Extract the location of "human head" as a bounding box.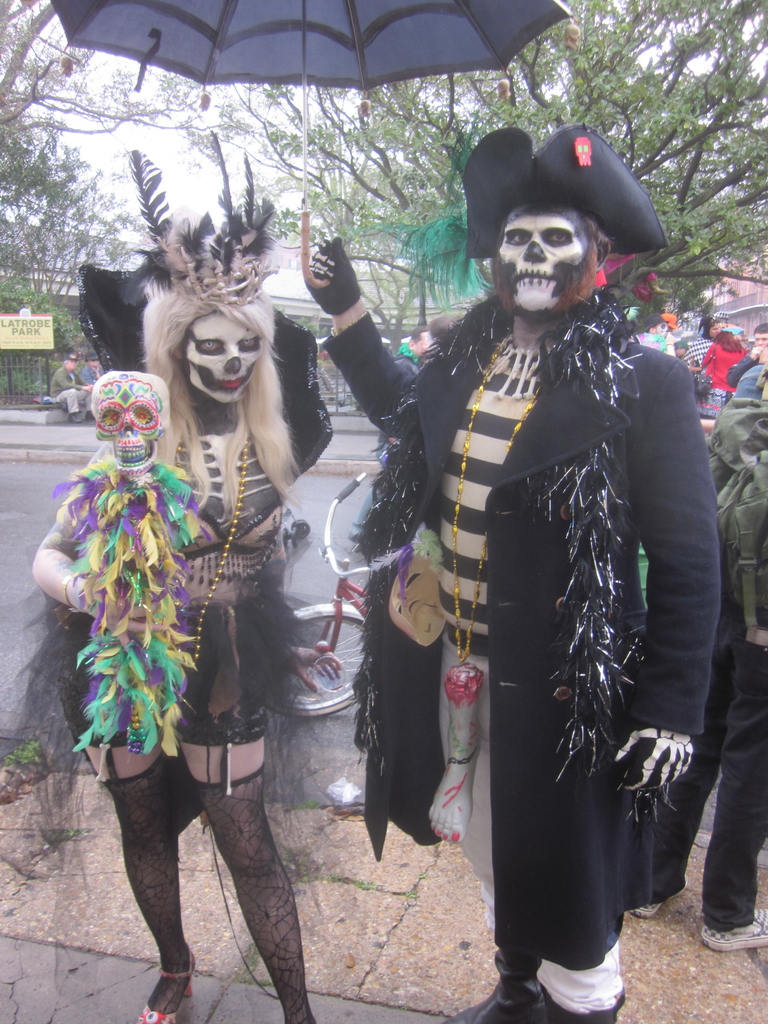
<bbox>740, 332, 748, 342</bbox>.
